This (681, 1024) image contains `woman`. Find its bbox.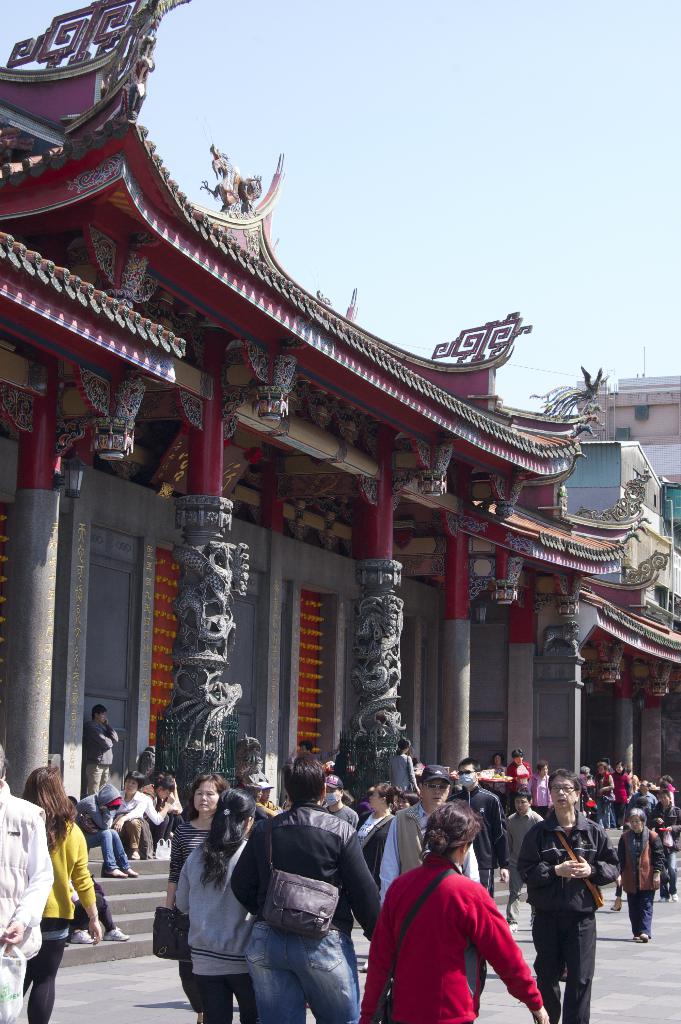
rect(169, 784, 267, 1023).
